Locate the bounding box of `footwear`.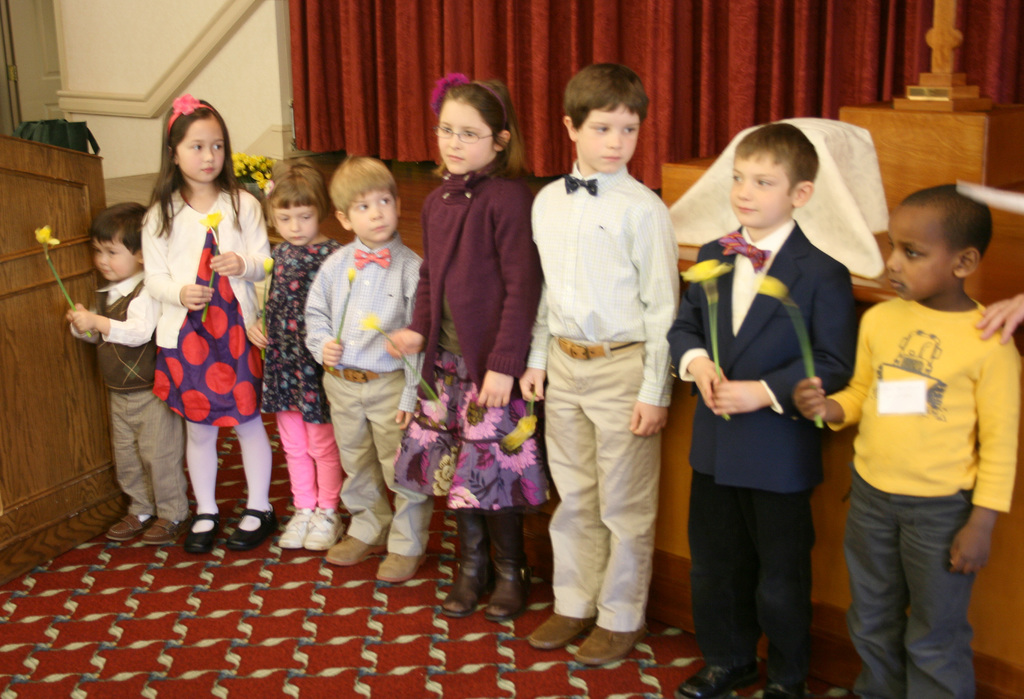
Bounding box: box=[141, 513, 193, 544].
